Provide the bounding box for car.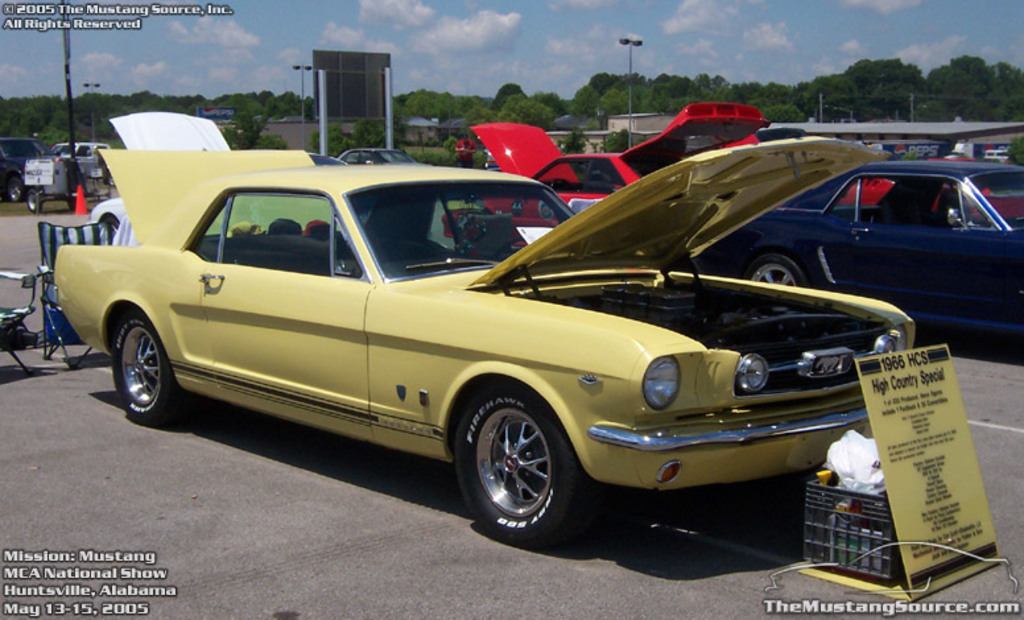
(x1=837, y1=158, x2=1023, y2=215).
